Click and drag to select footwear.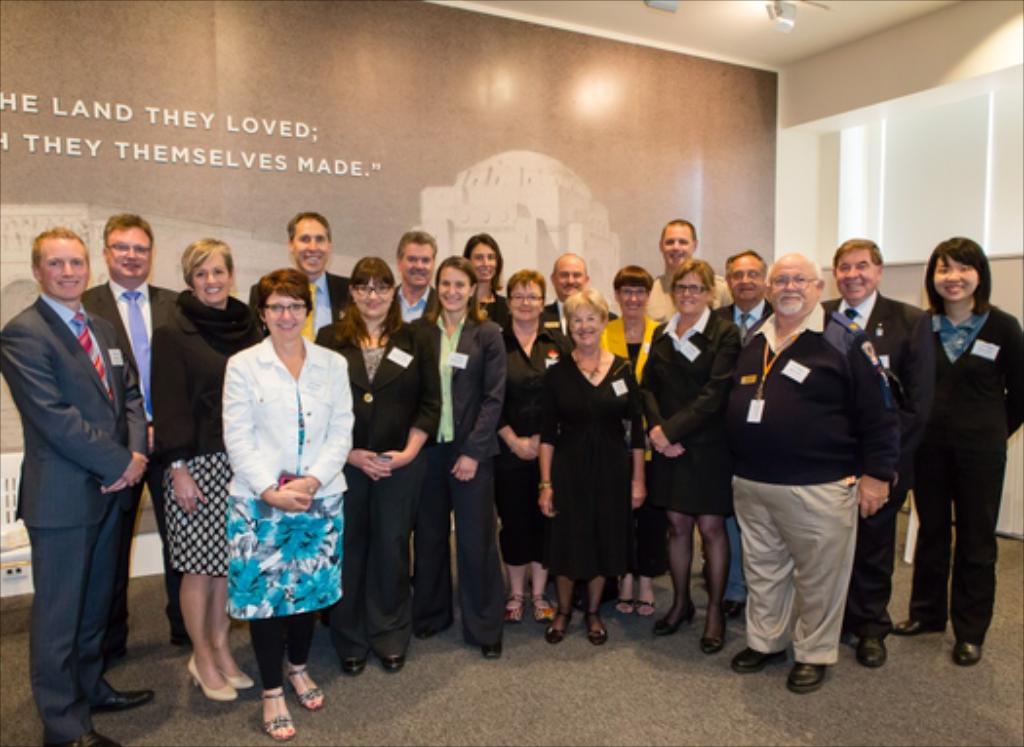
Selection: select_region(53, 729, 123, 745).
